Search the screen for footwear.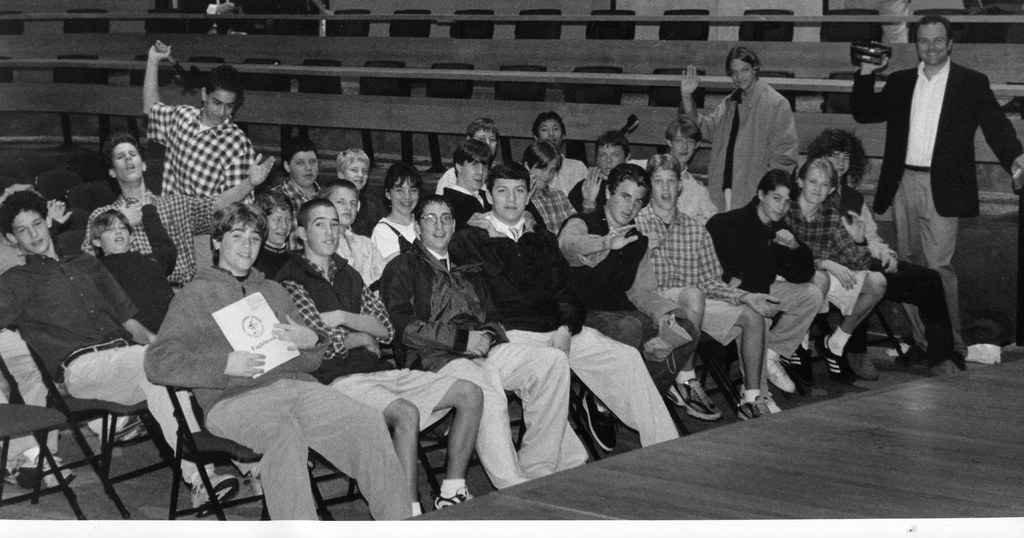
Found at (x1=665, y1=371, x2=725, y2=418).
